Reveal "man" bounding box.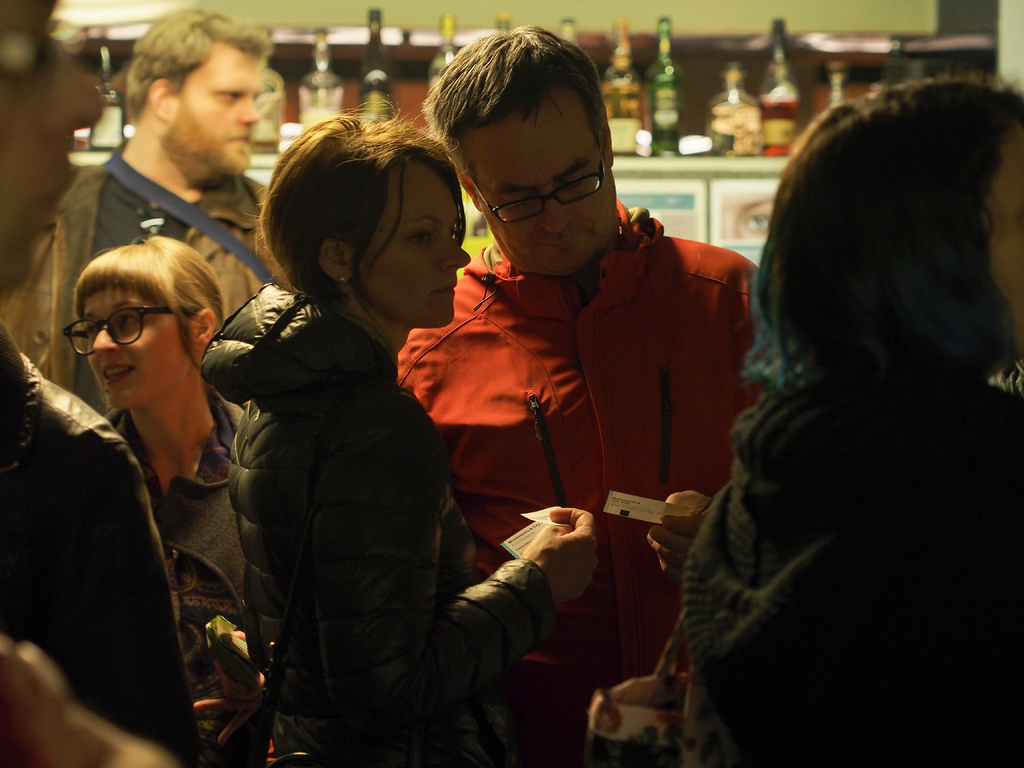
Revealed: {"x1": 0, "y1": 0, "x2": 200, "y2": 767}.
